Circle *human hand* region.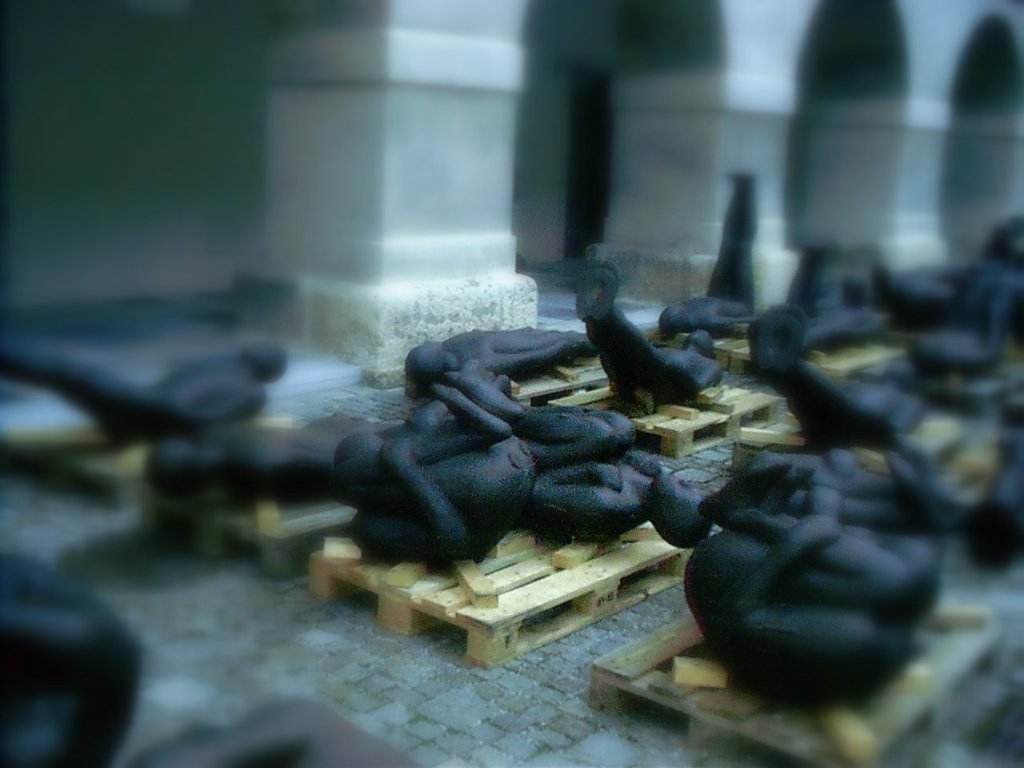
Region: Rect(666, 356, 689, 378).
